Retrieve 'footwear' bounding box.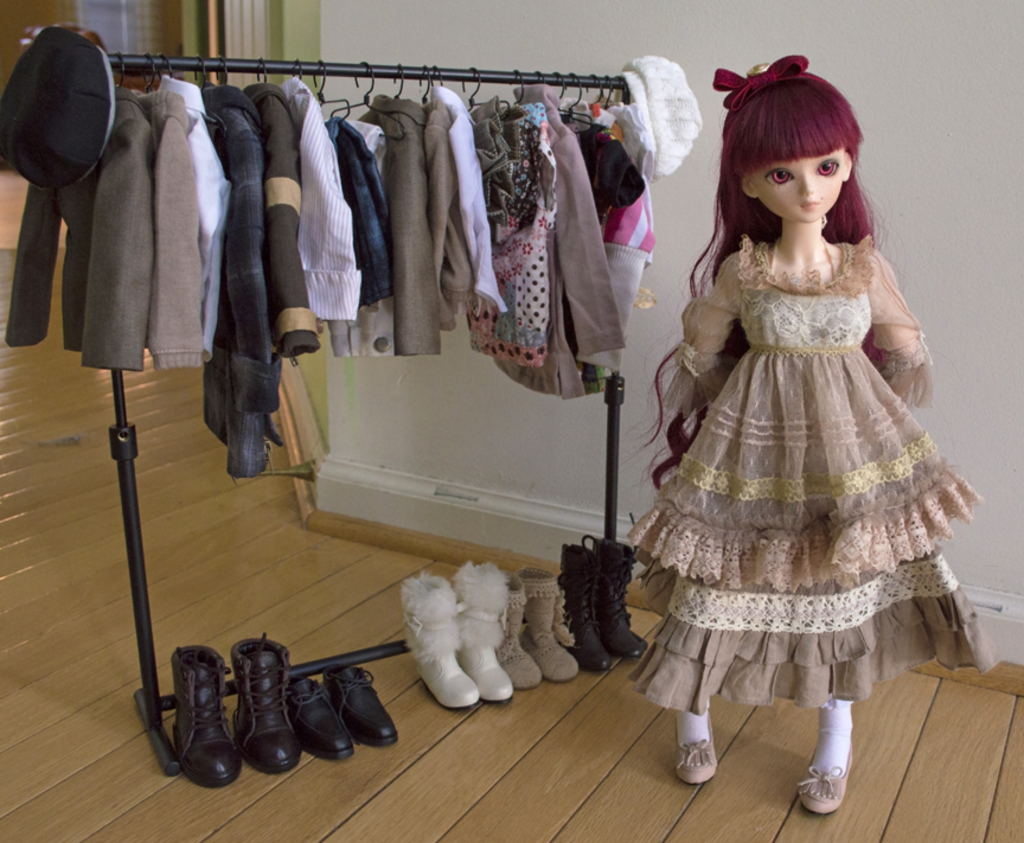
Bounding box: select_region(676, 688, 718, 779).
